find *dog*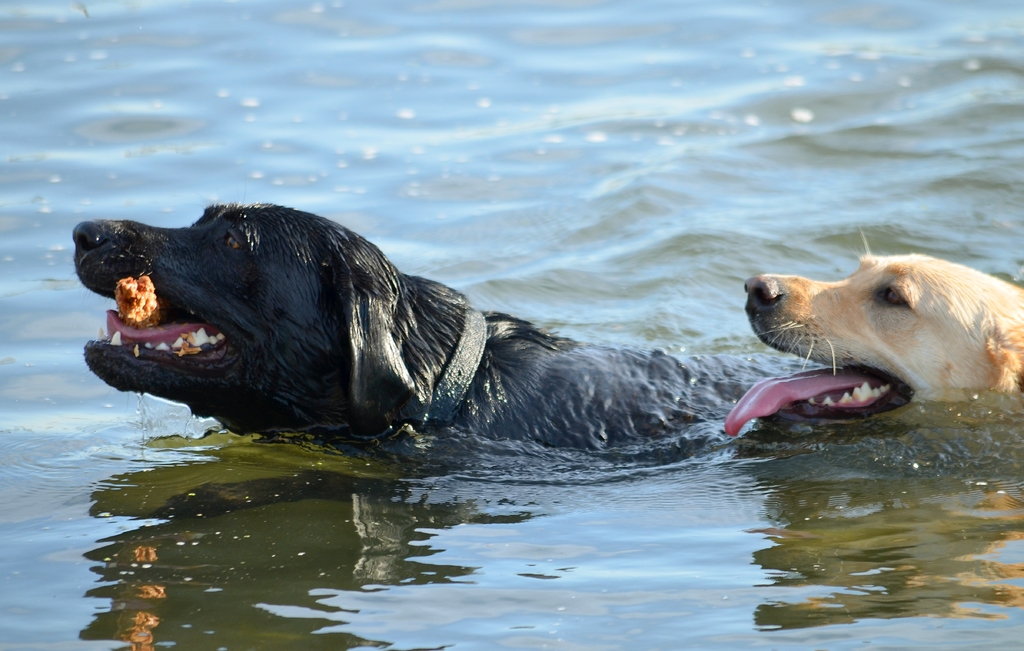
bbox(70, 203, 824, 458)
